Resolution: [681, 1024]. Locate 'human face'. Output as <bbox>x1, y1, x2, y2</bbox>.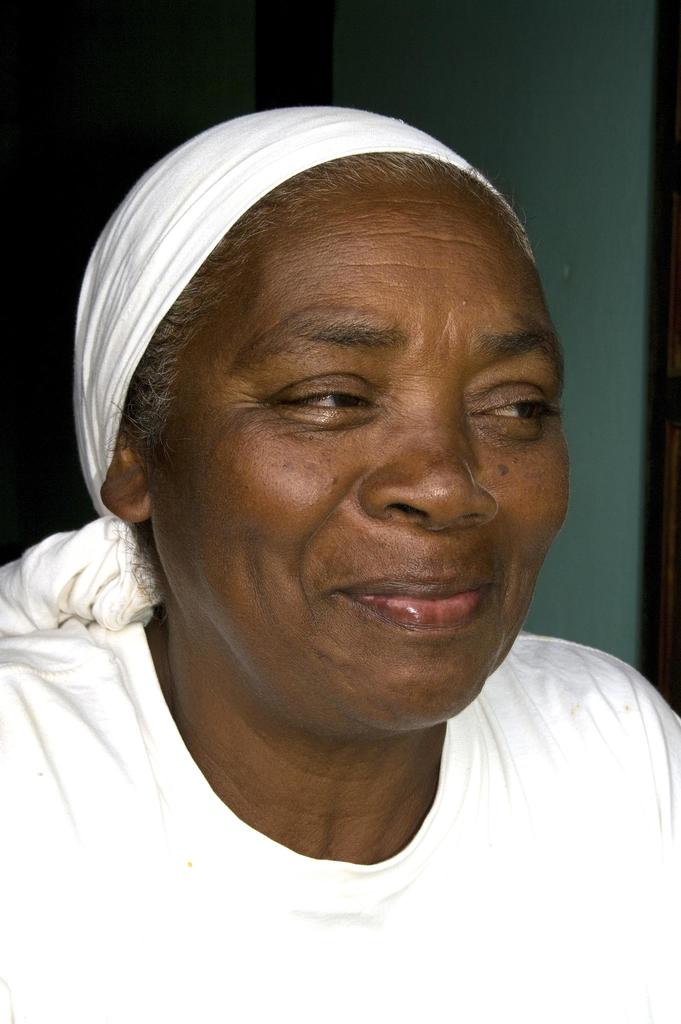
<bbox>159, 200, 574, 720</bbox>.
